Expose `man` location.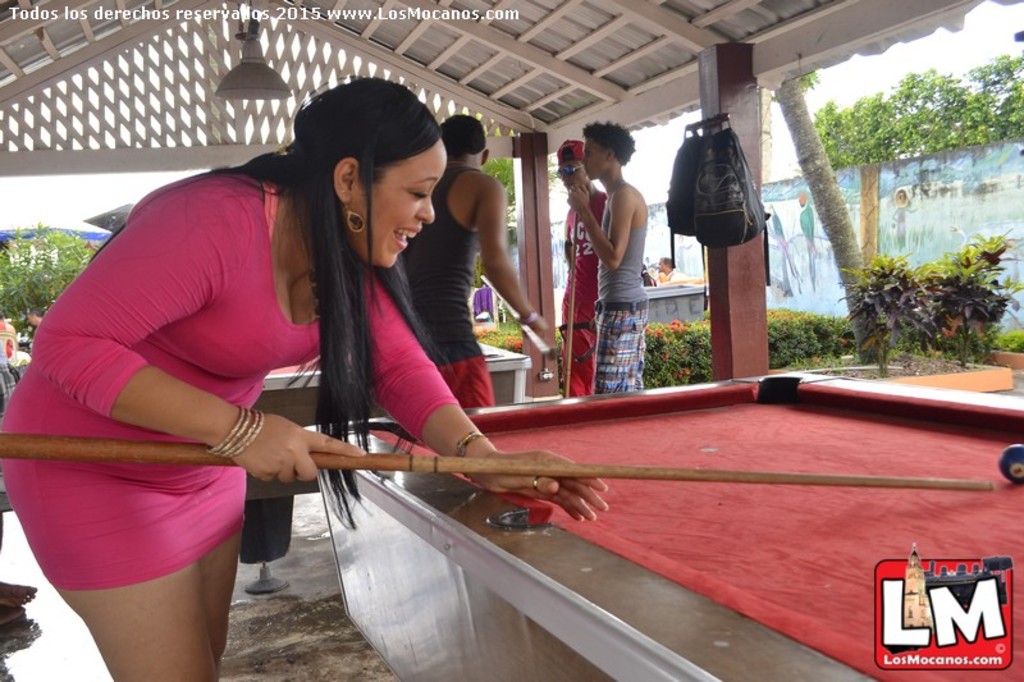
Exposed at [x1=657, y1=253, x2=687, y2=284].
